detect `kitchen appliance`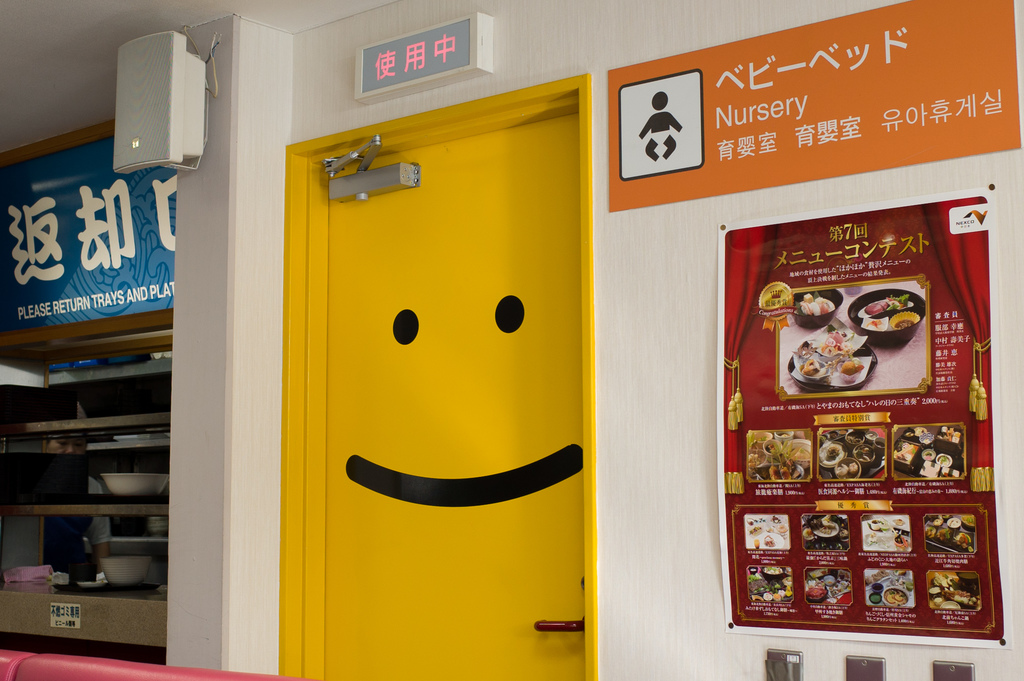
<region>924, 513, 969, 554</region>
